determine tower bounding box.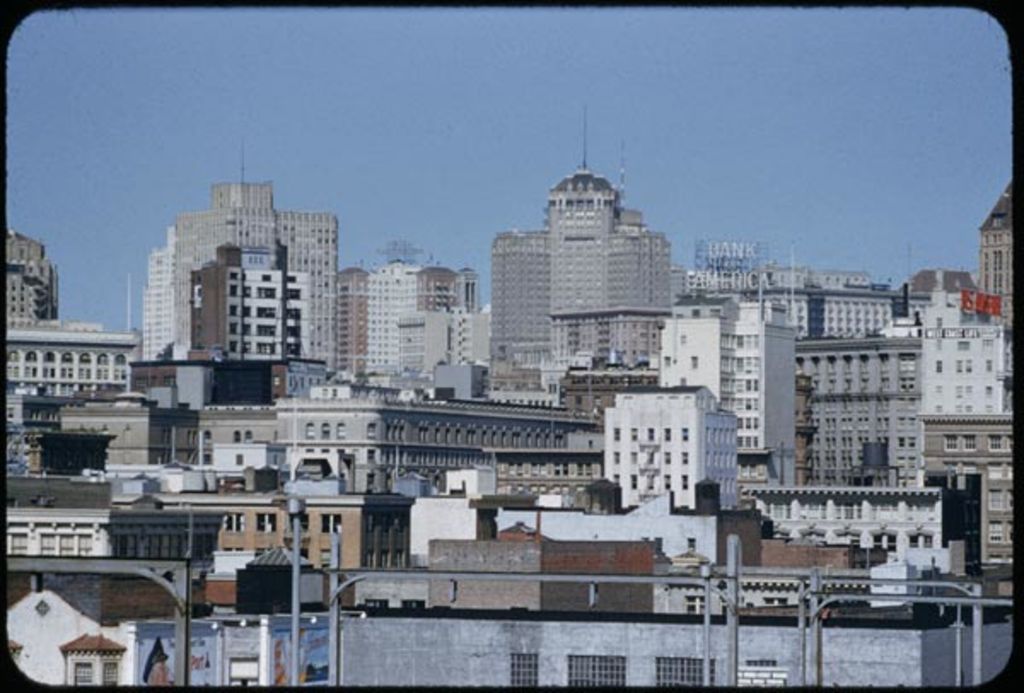
Determined: [x1=331, y1=259, x2=476, y2=379].
